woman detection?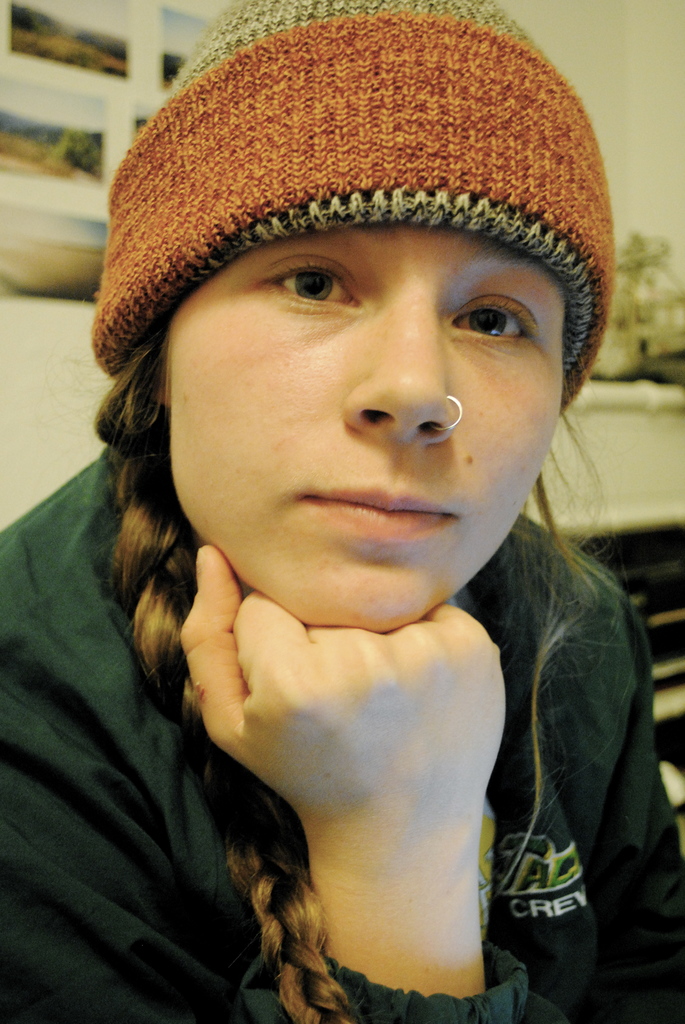
left=0, top=15, right=684, bottom=966
